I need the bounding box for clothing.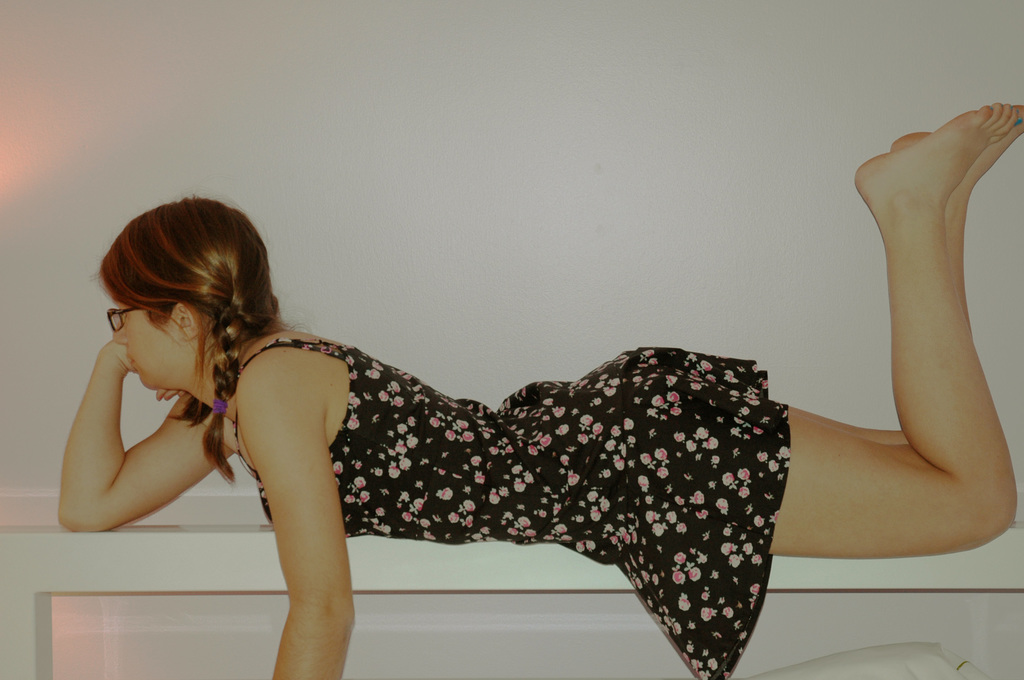
Here it is: Rect(191, 302, 819, 679).
